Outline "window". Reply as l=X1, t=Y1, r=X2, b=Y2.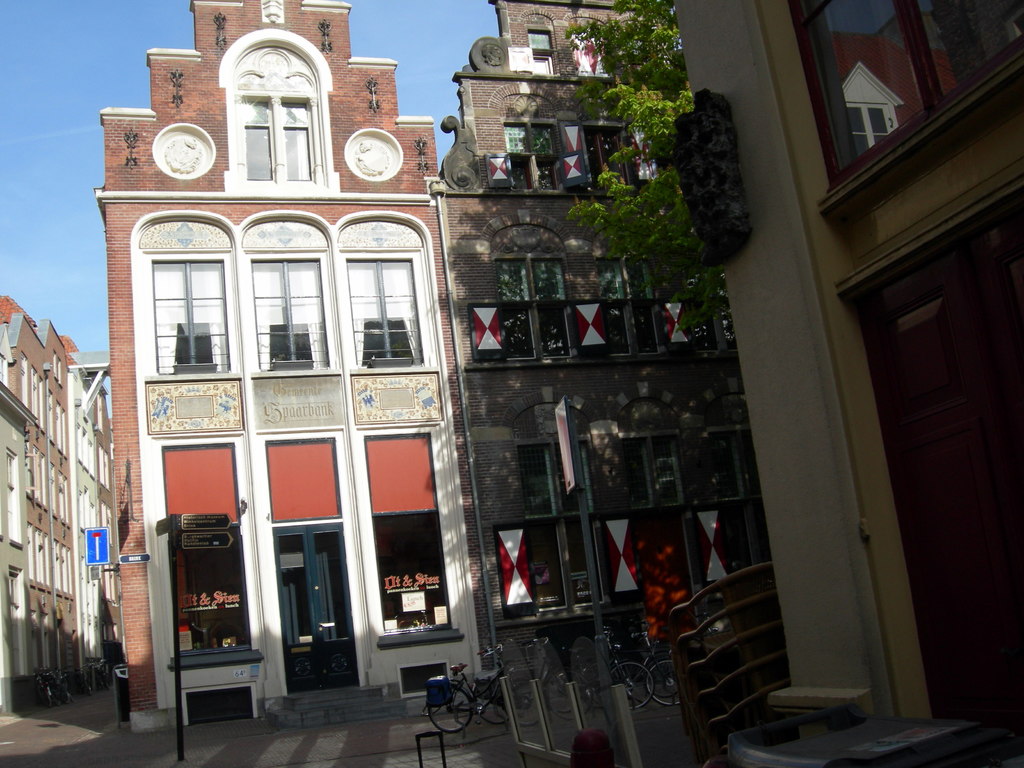
l=630, t=502, r=756, b=602.
